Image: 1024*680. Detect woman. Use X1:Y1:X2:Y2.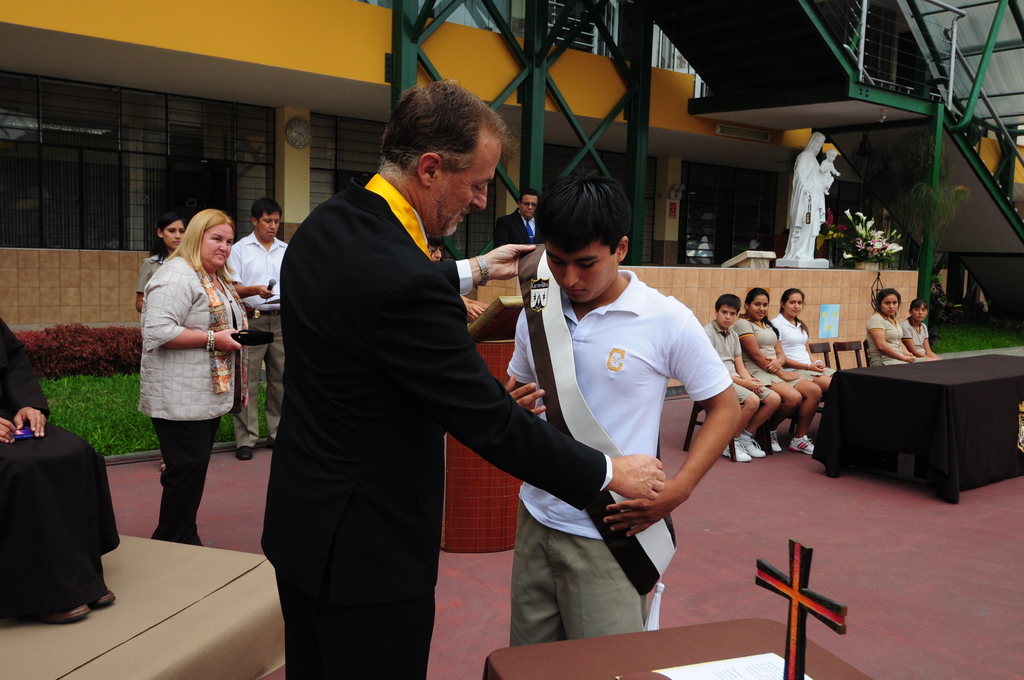
139:207:252:553.
